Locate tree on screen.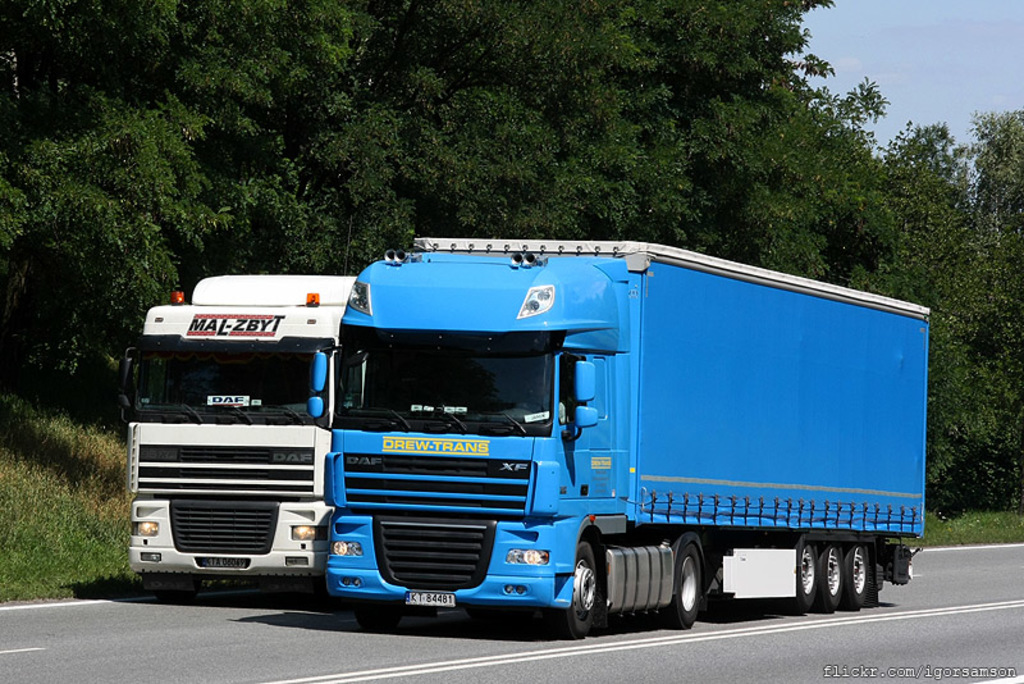
On screen at bbox(719, 0, 974, 325).
